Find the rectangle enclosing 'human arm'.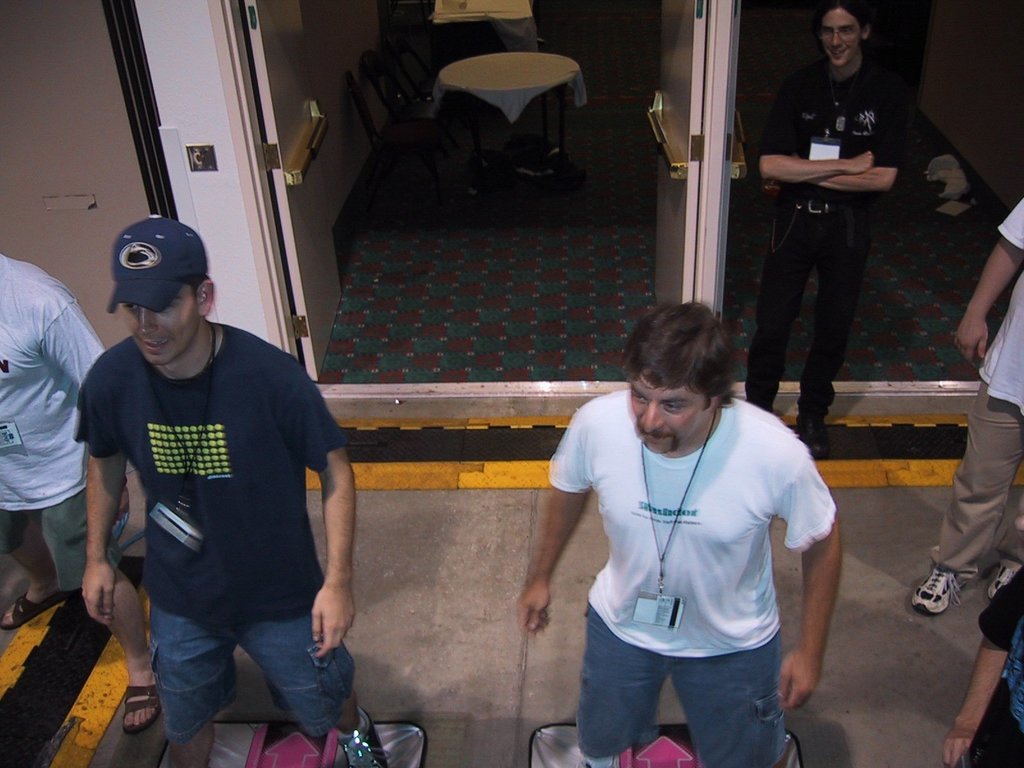
{"left": 772, "top": 464, "right": 859, "bottom": 723}.
